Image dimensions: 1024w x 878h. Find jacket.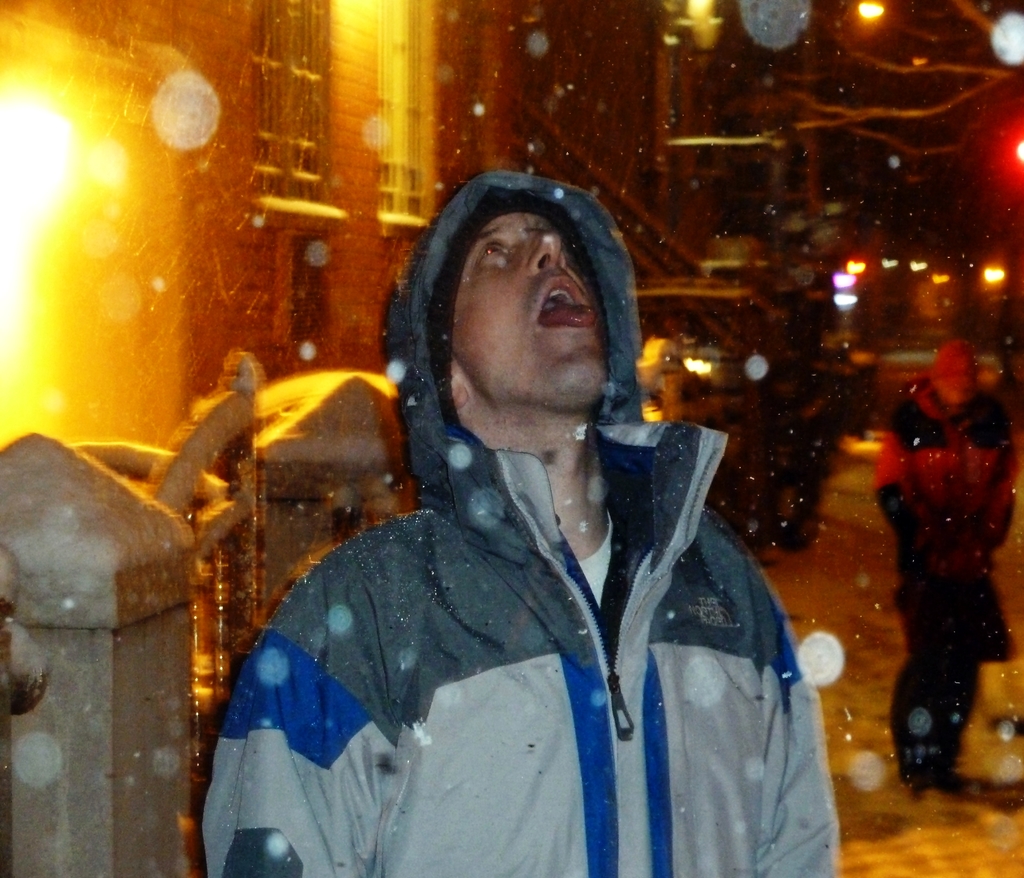
200, 167, 842, 877.
